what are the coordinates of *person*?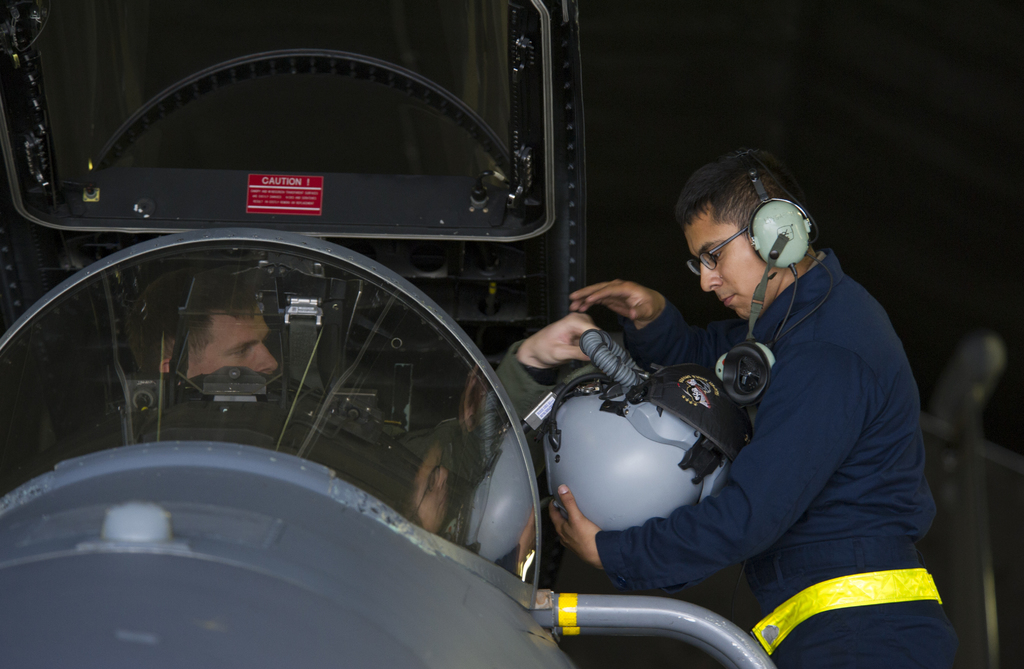
(left=120, top=263, right=607, bottom=566).
